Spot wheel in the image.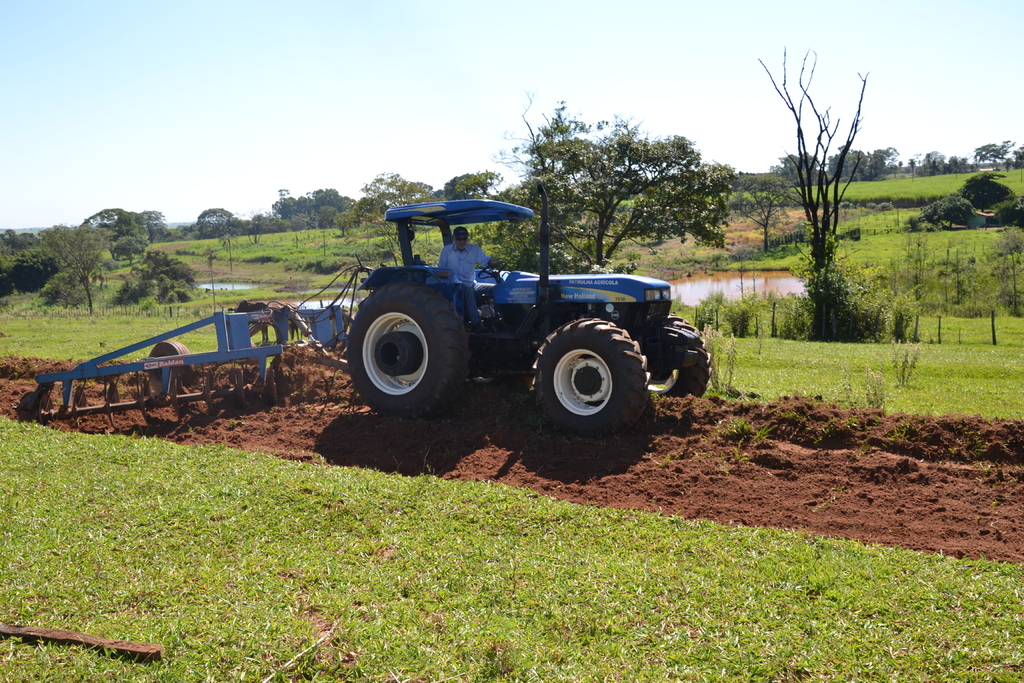
wheel found at x1=344 y1=283 x2=470 y2=415.
